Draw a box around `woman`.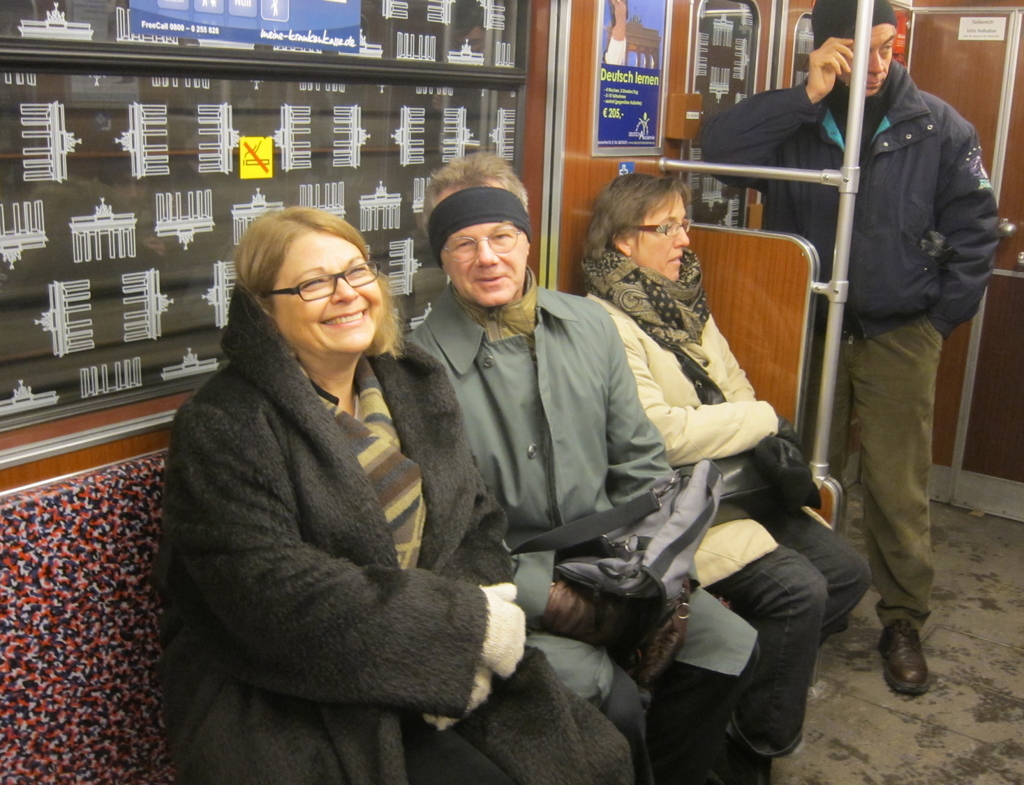
Rect(578, 178, 879, 784).
